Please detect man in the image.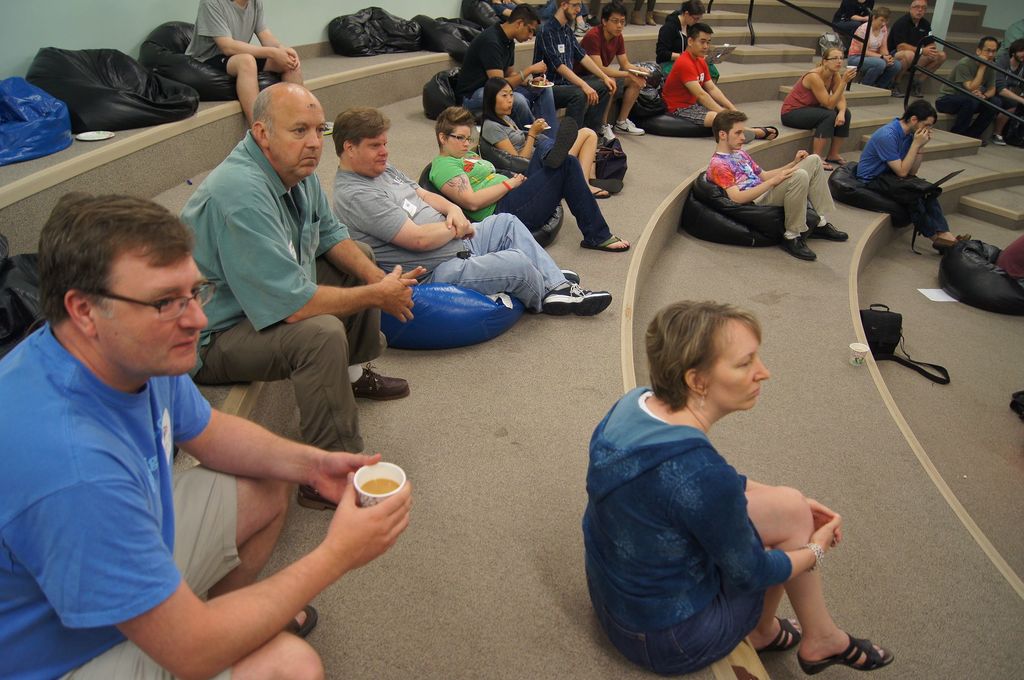
[576, 0, 647, 140].
